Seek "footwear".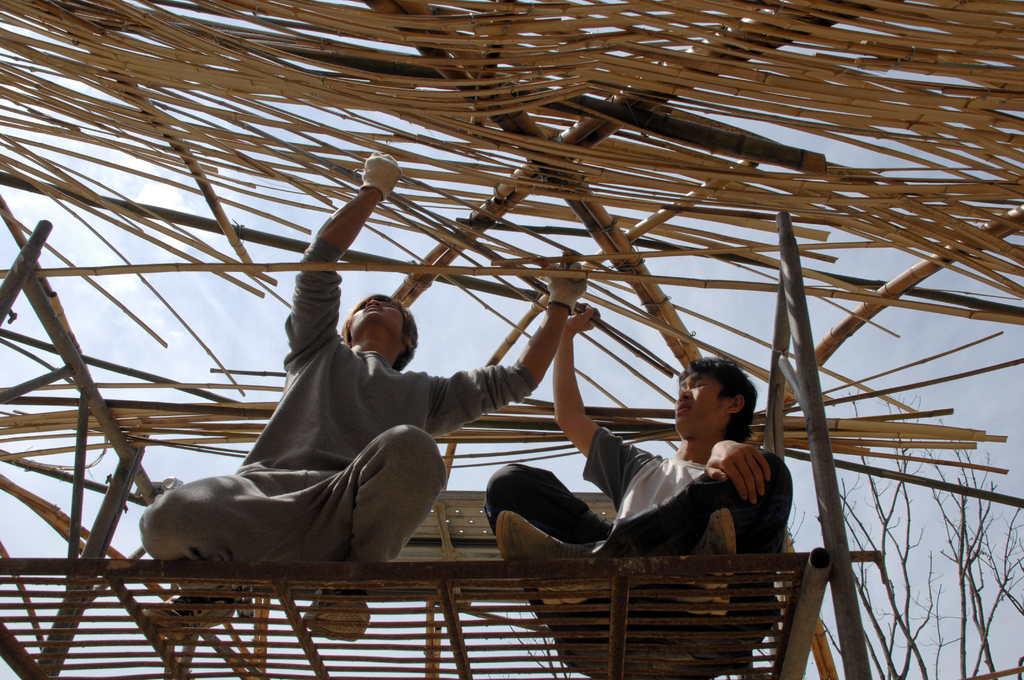
<box>306,592,374,646</box>.
